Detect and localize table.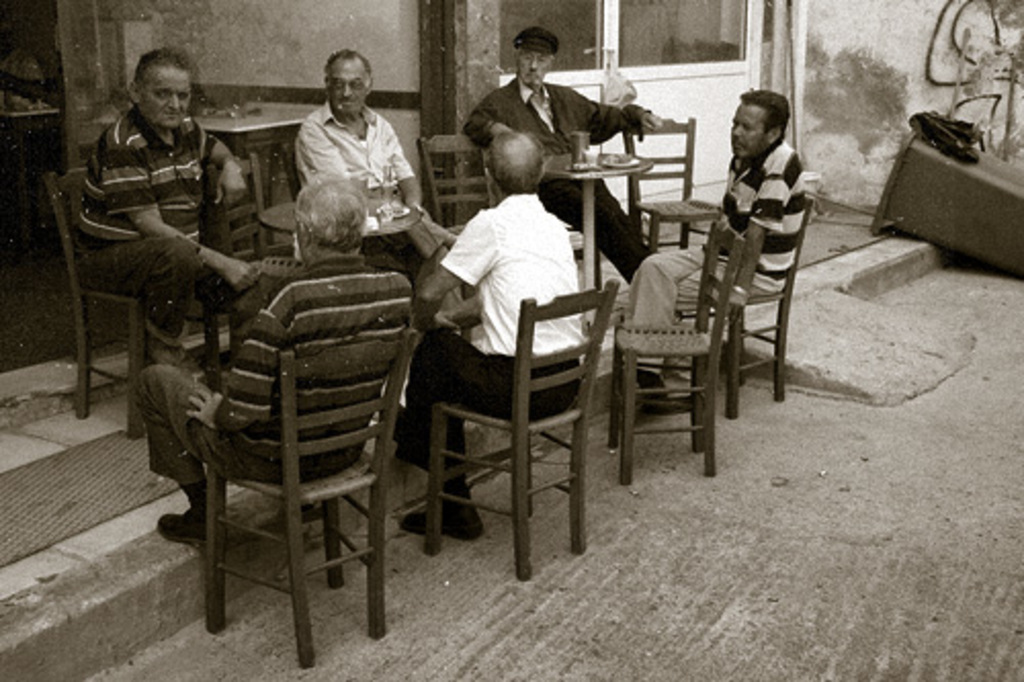
Localized at x1=201 y1=111 x2=311 y2=176.
